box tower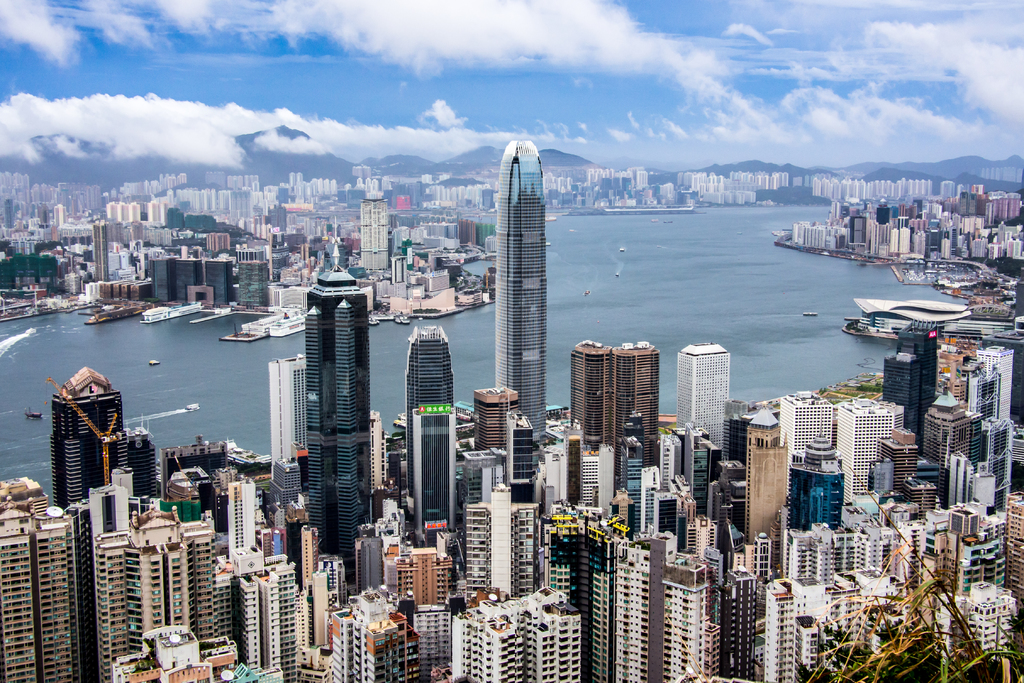
[55, 373, 130, 513]
